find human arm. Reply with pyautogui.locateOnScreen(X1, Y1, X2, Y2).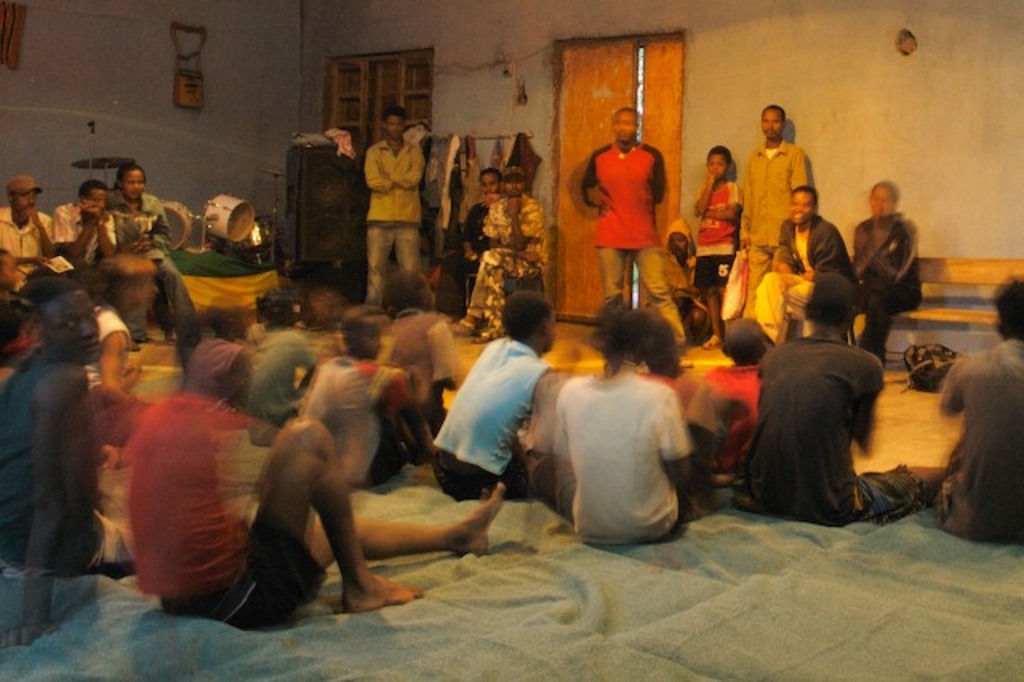
pyautogui.locateOnScreen(698, 183, 750, 227).
